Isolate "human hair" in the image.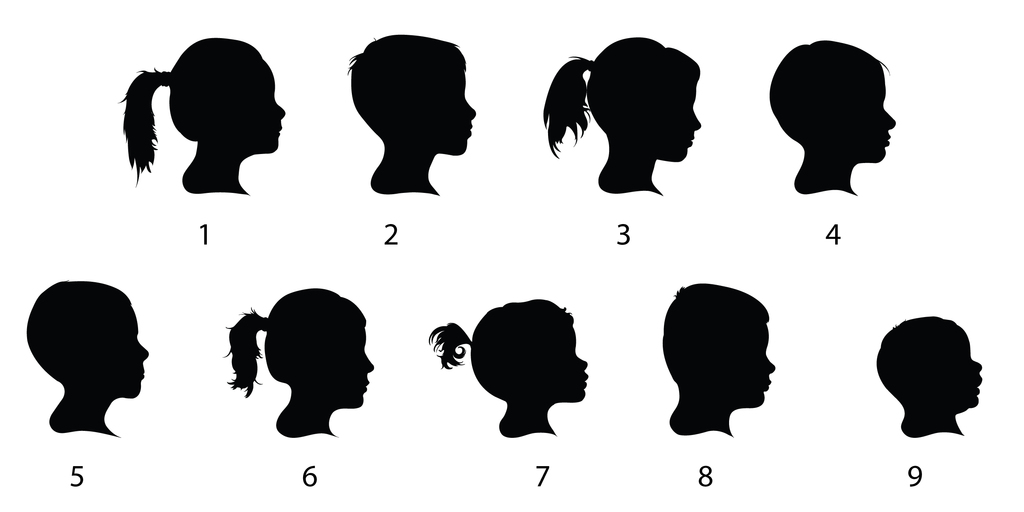
Isolated region: 660/284/771/383.
